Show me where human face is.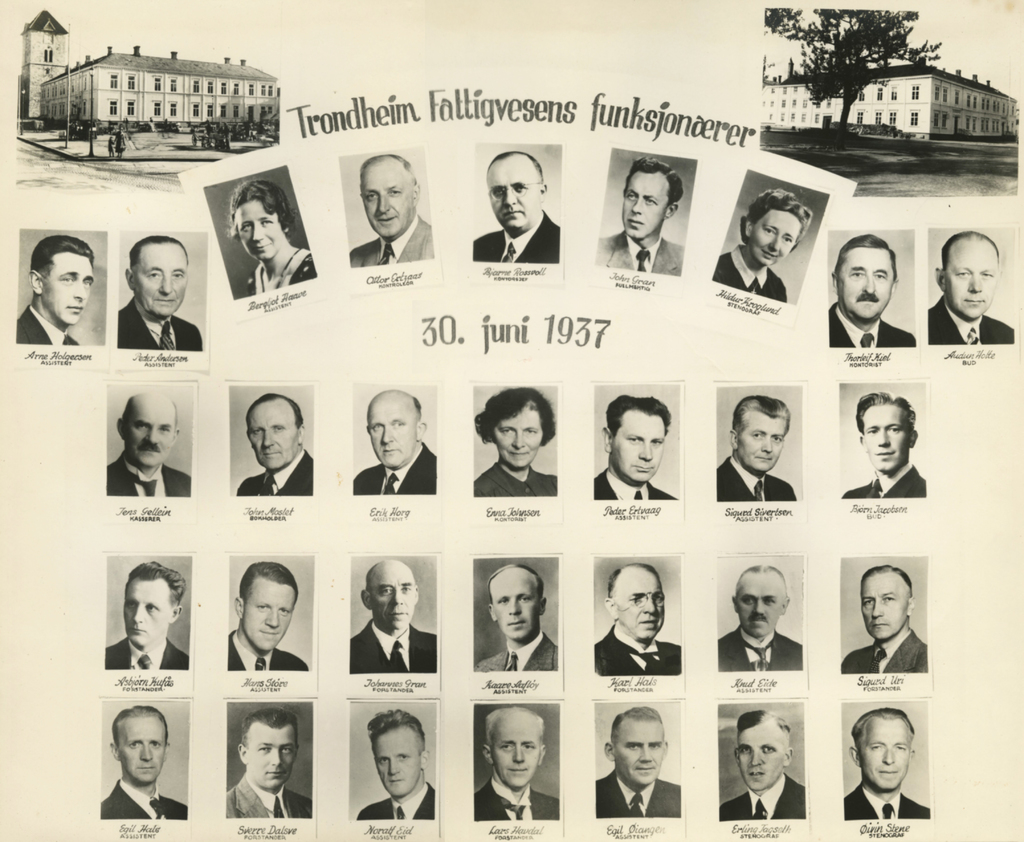
human face is at box(948, 237, 997, 320).
